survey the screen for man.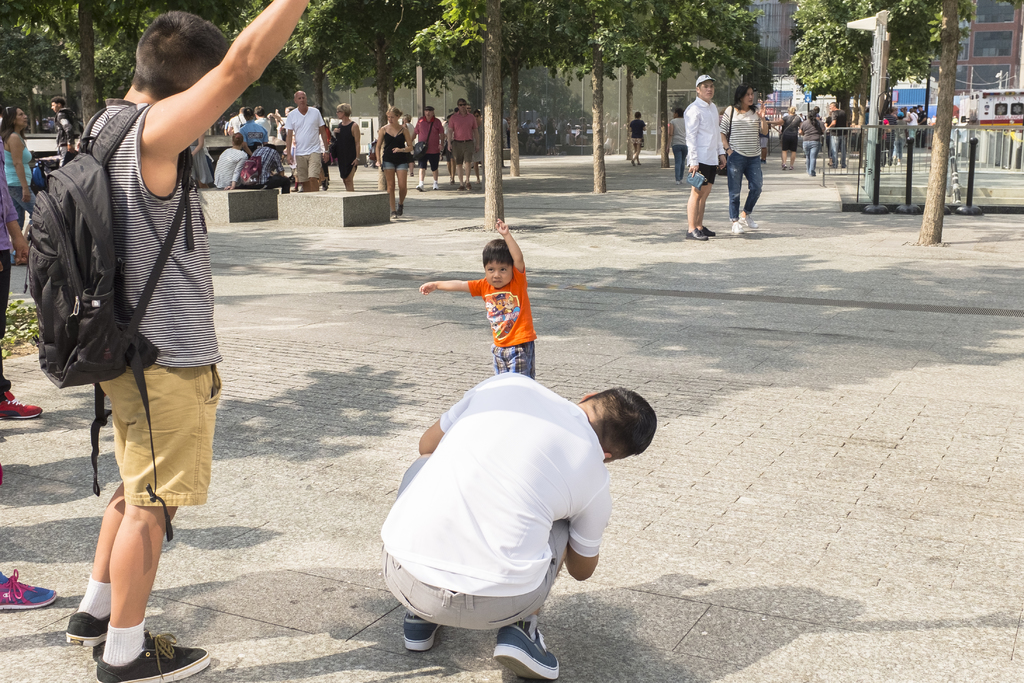
Survey found: 0 147 47 418.
